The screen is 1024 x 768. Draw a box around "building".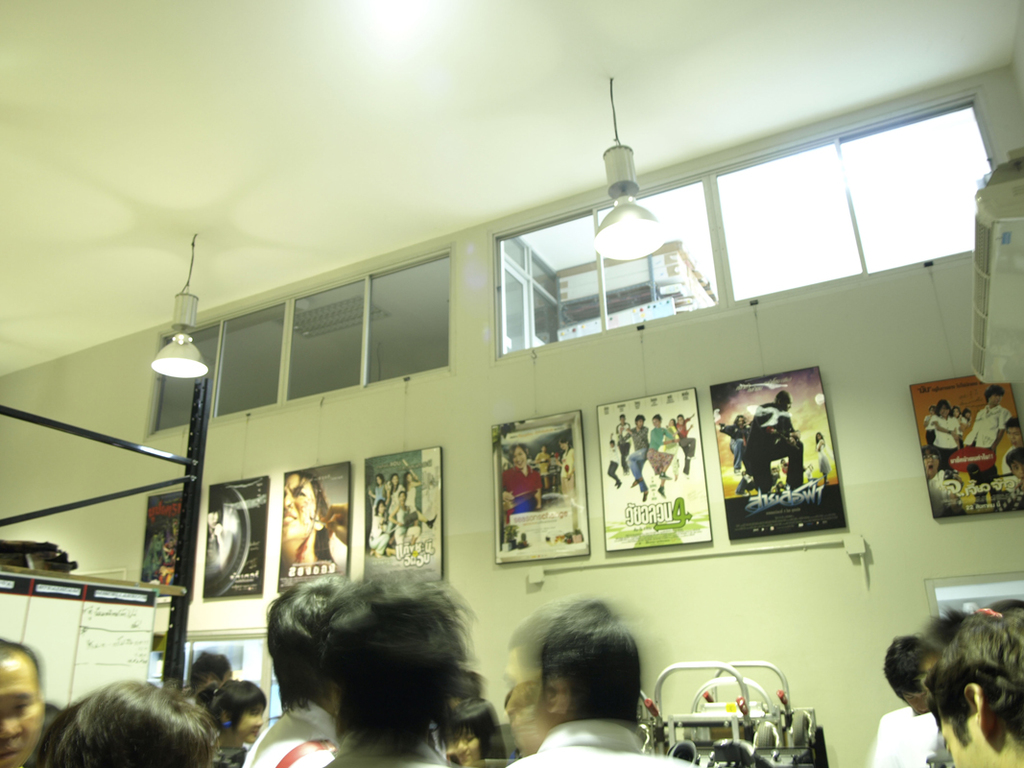
select_region(0, 0, 1023, 767).
